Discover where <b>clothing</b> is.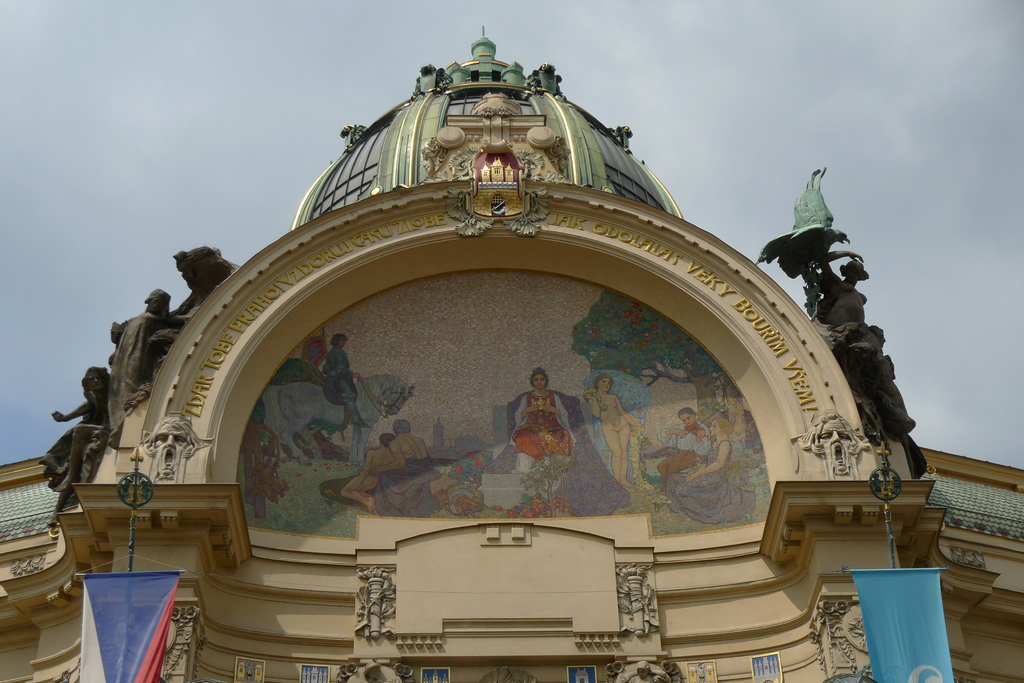
Discovered at x1=661 y1=434 x2=740 y2=524.
